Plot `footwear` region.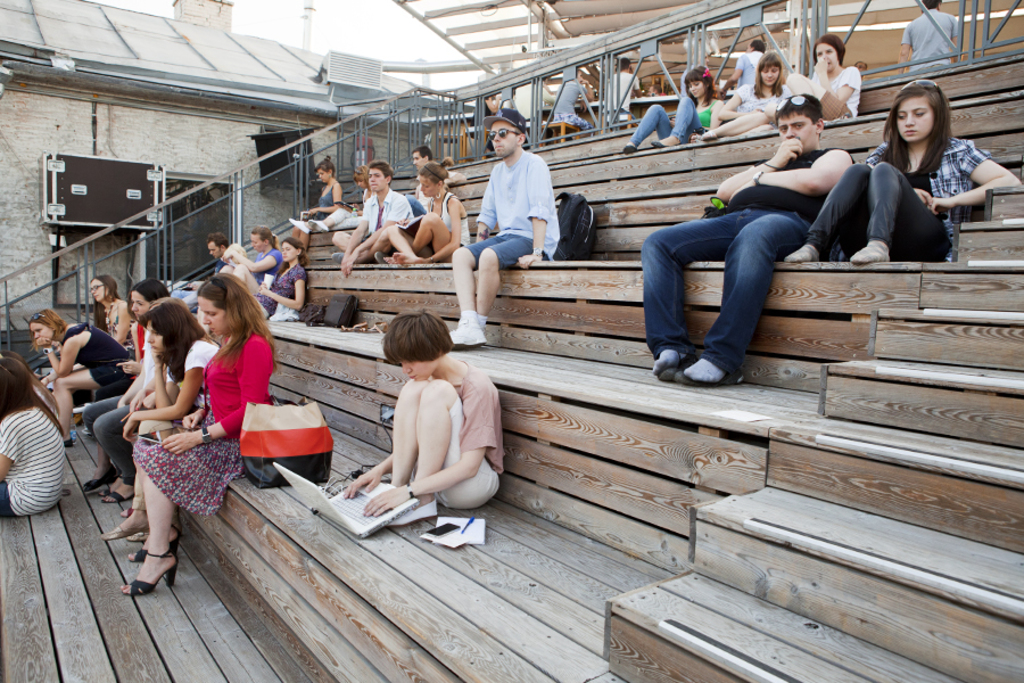
Plotted at box=[332, 248, 346, 263].
